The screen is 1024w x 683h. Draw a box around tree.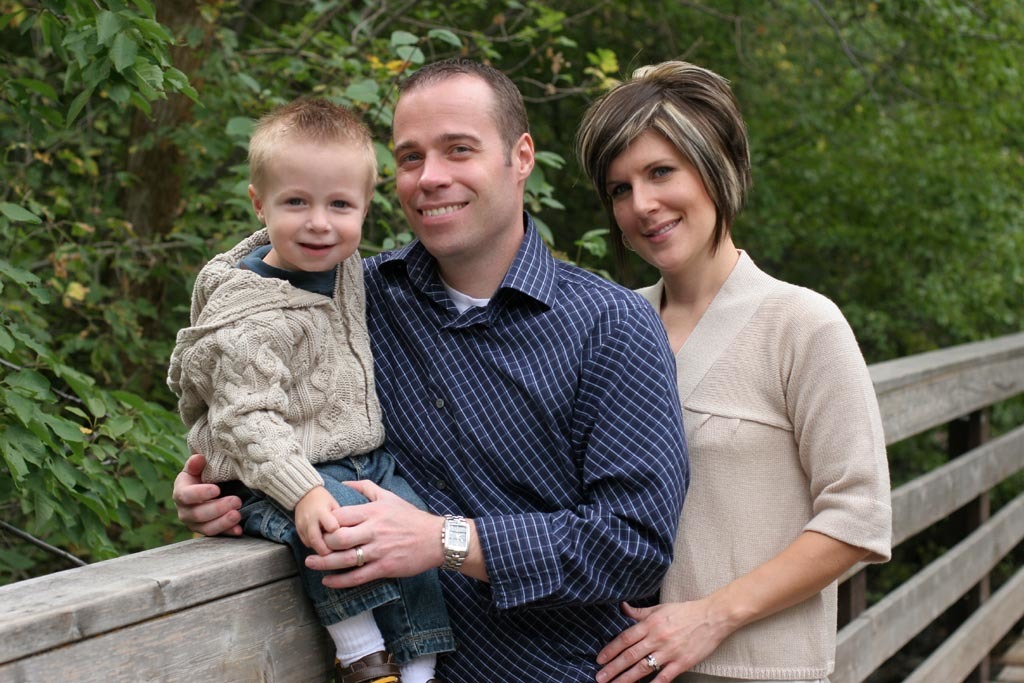
{"left": 0, "top": 0, "right": 627, "bottom": 586}.
